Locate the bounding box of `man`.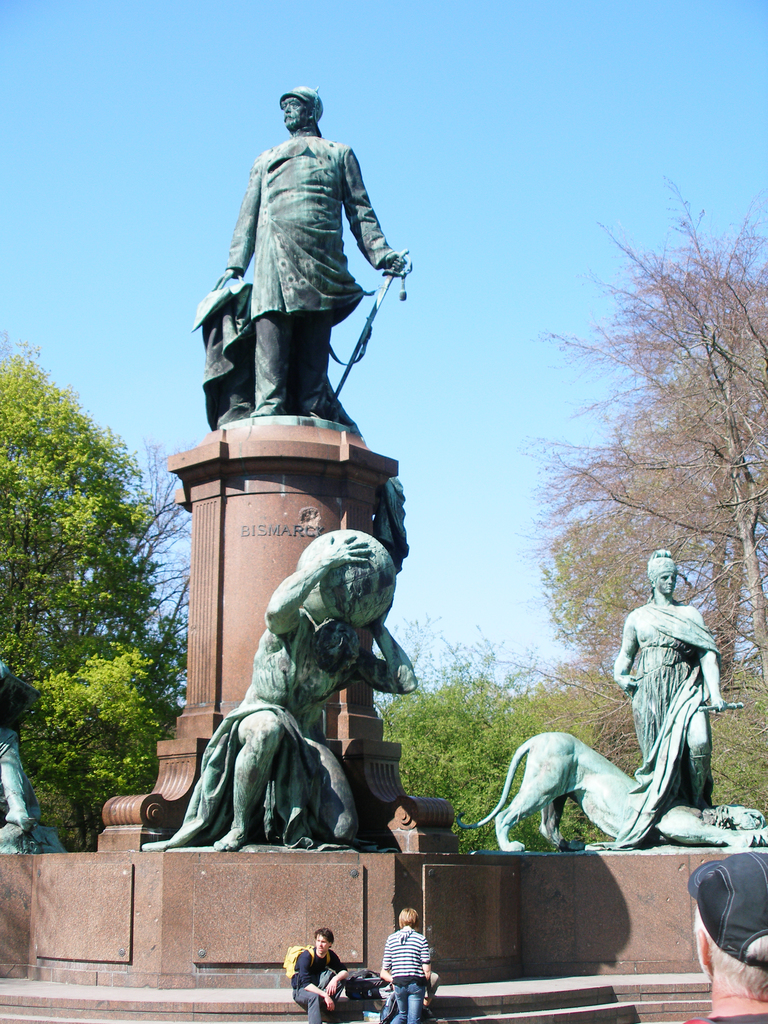
Bounding box: pyautogui.locateOnScreen(611, 550, 723, 807).
